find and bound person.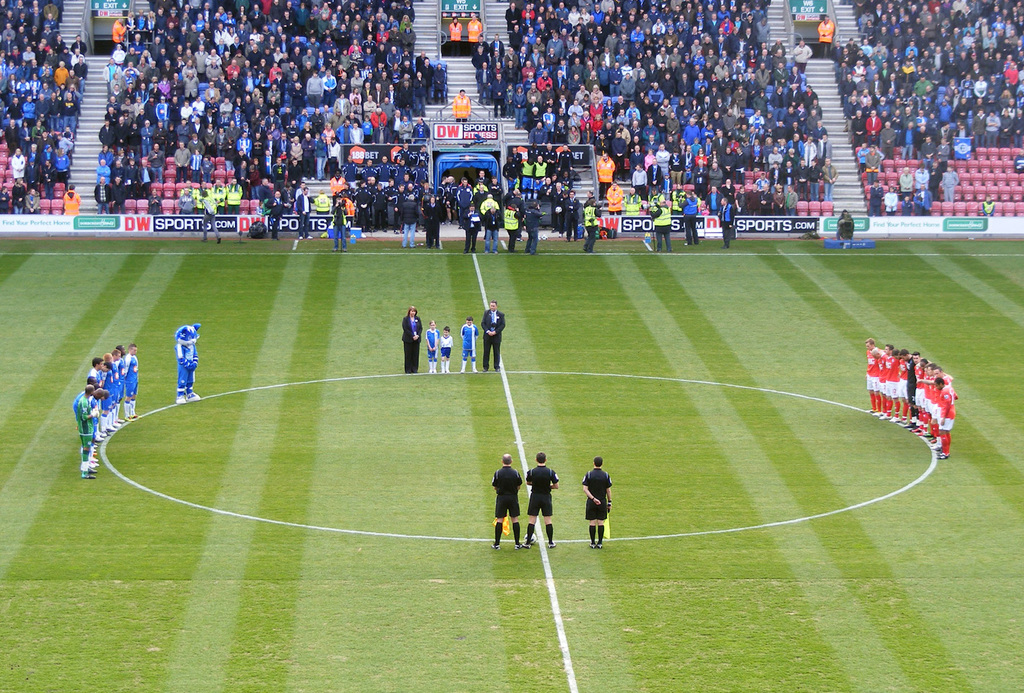
Bound: 178 326 201 404.
